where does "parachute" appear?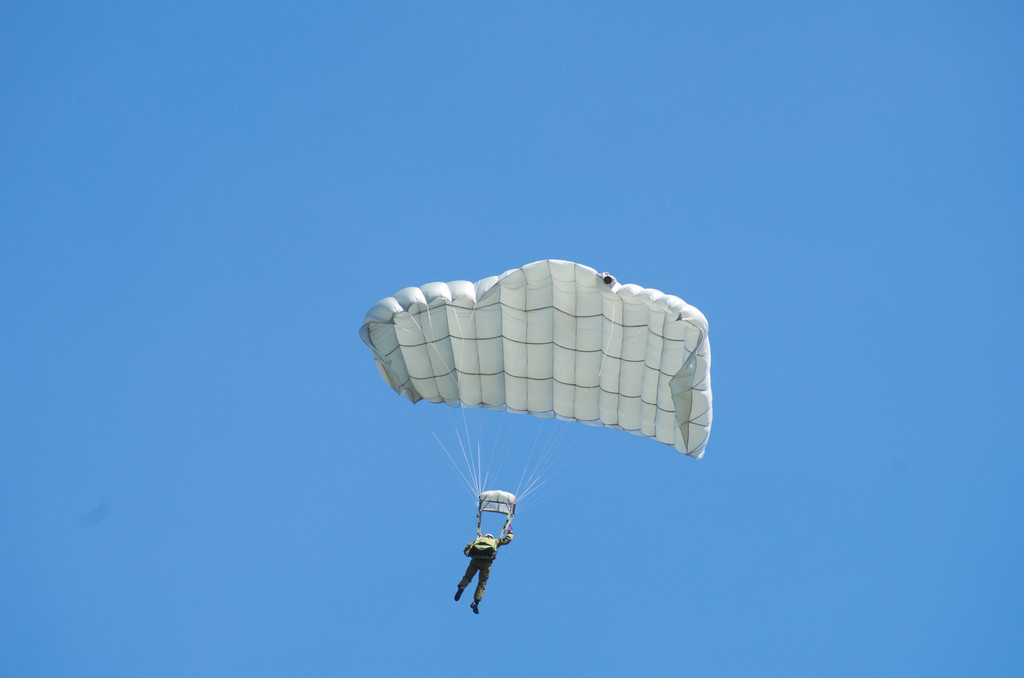
Appears at <bbox>353, 257, 712, 617</bbox>.
